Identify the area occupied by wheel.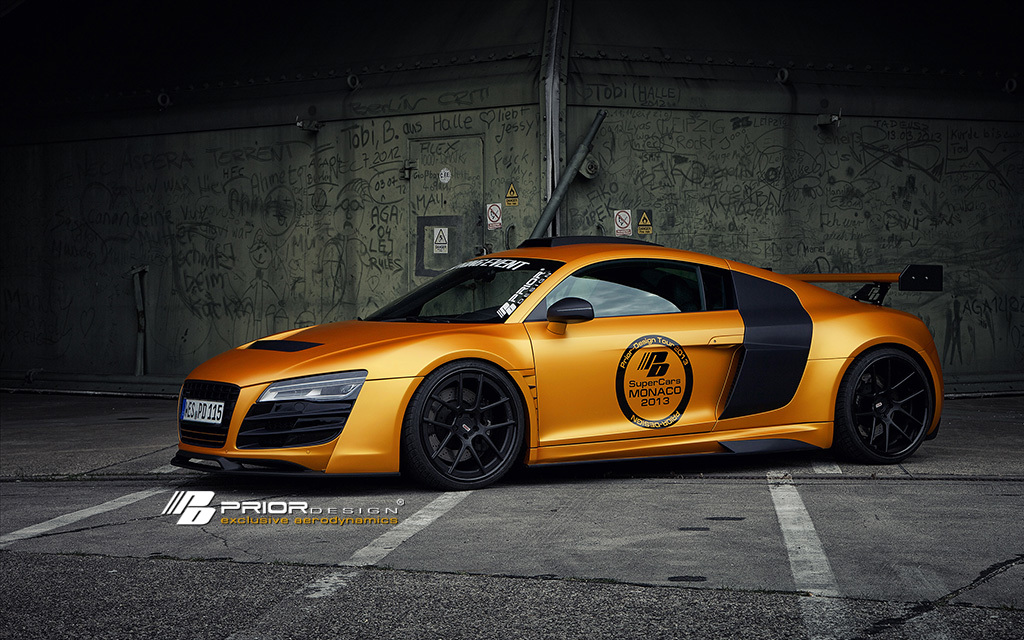
Area: bbox(412, 372, 524, 486).
